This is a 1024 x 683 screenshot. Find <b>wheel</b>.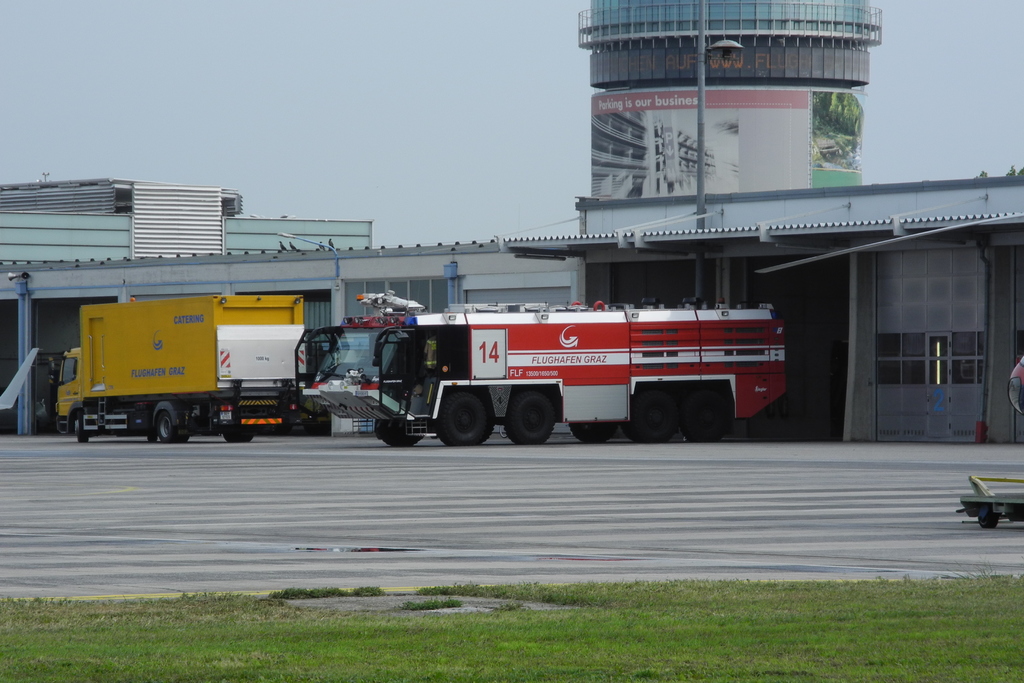
Bounding box: (434, 388, 492, 447).
